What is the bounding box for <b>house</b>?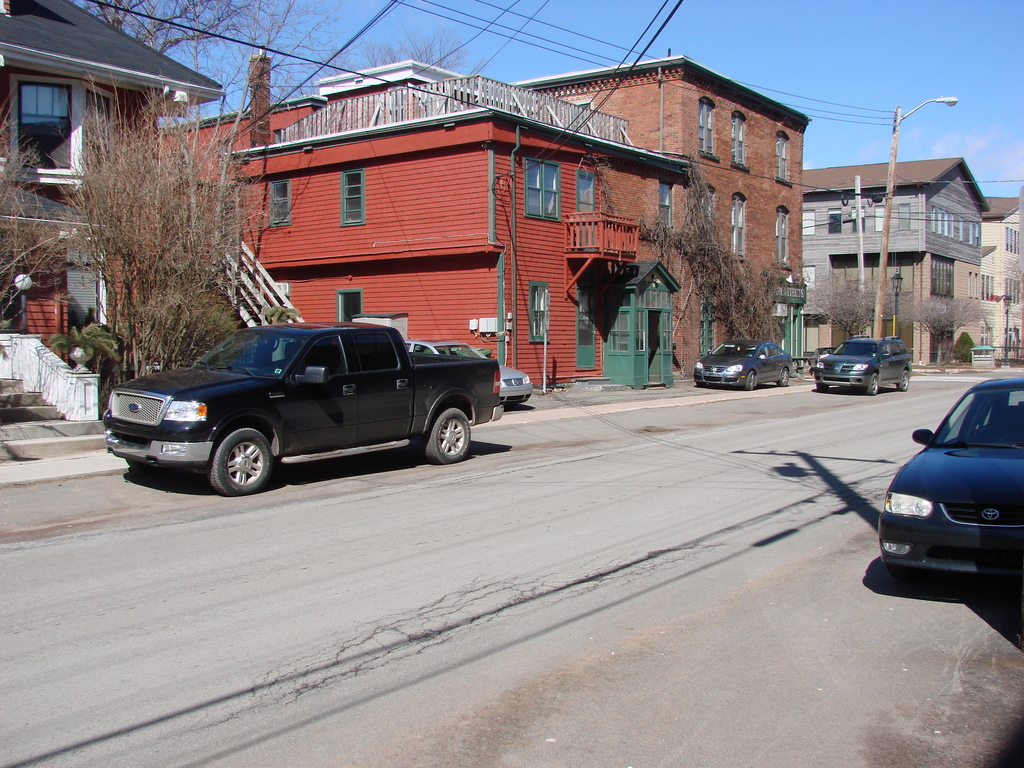
<box>976,192,1023,336</box>.
